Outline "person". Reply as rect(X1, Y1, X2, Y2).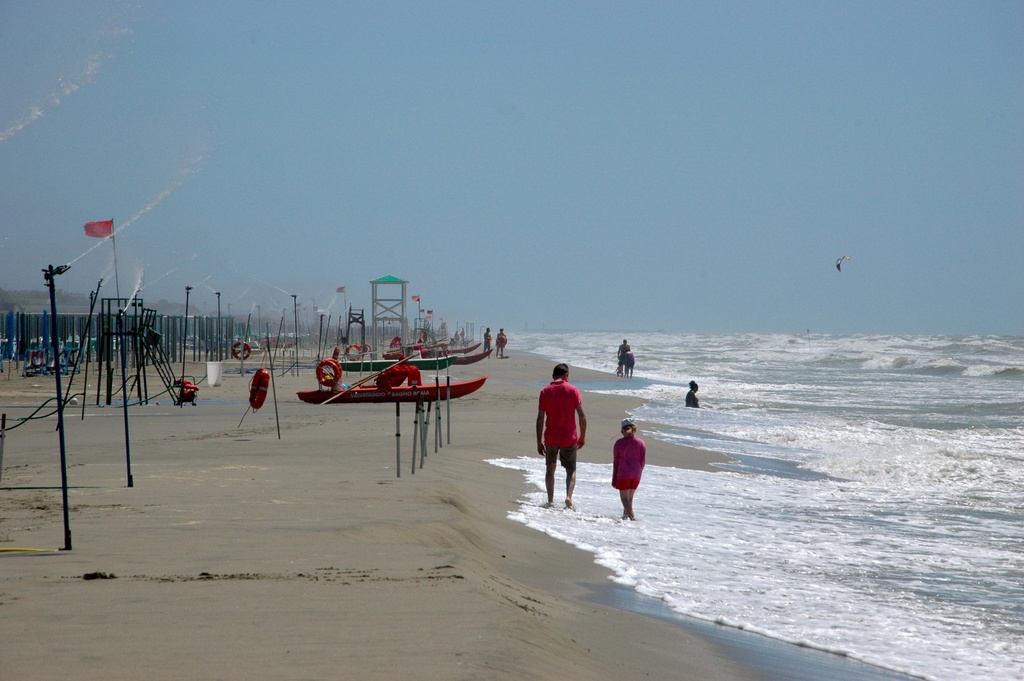
rect(614, 339, 632, 374).
